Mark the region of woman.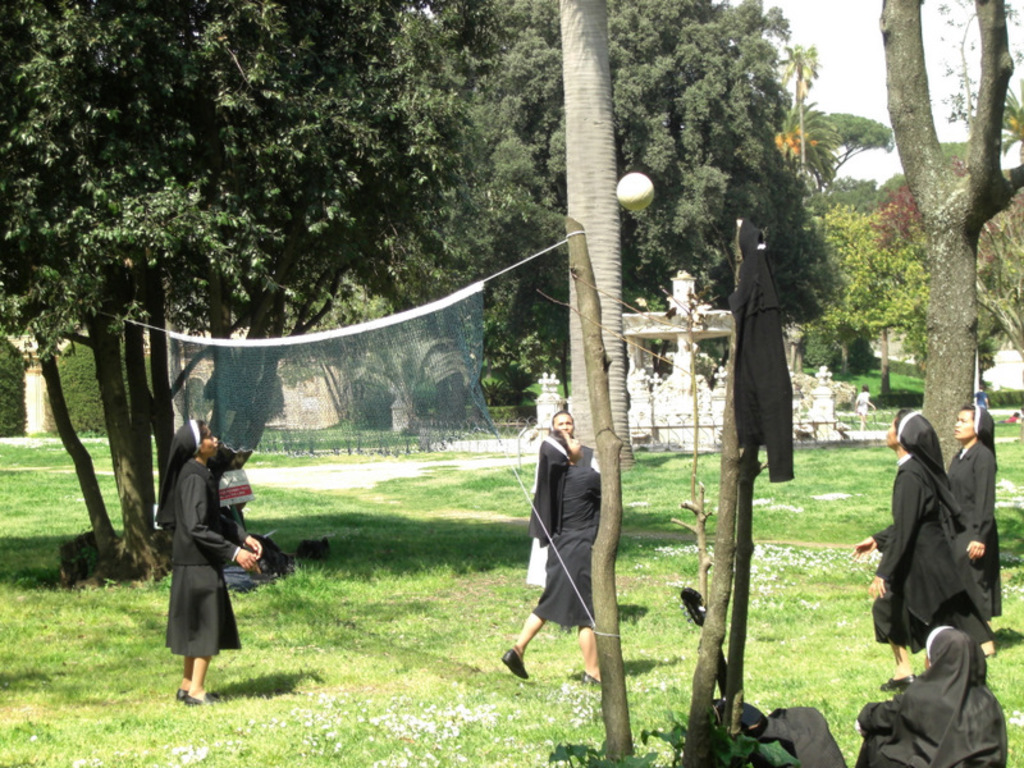
Region: (left=859, top=625, right=1010, bottom=767).
